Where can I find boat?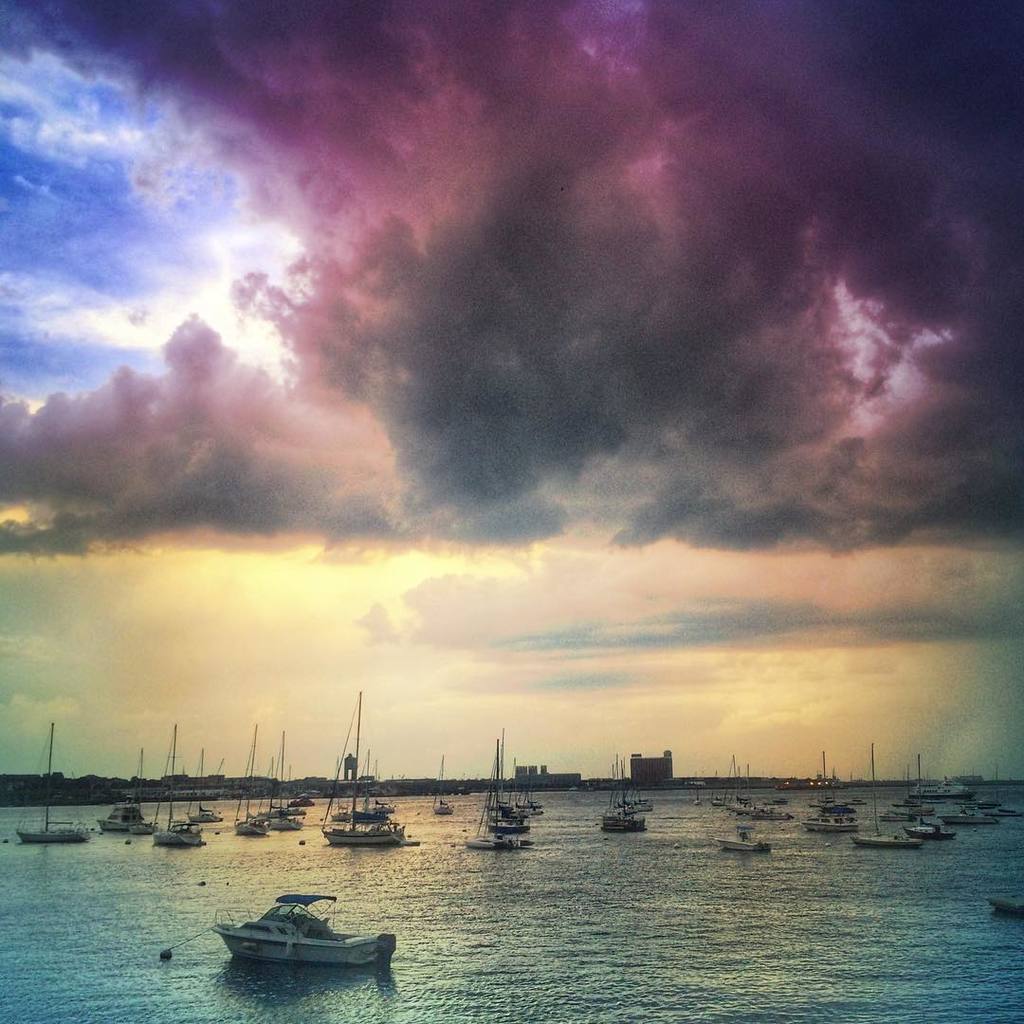
You can find it at Rect(463, 735, 530, 850).
